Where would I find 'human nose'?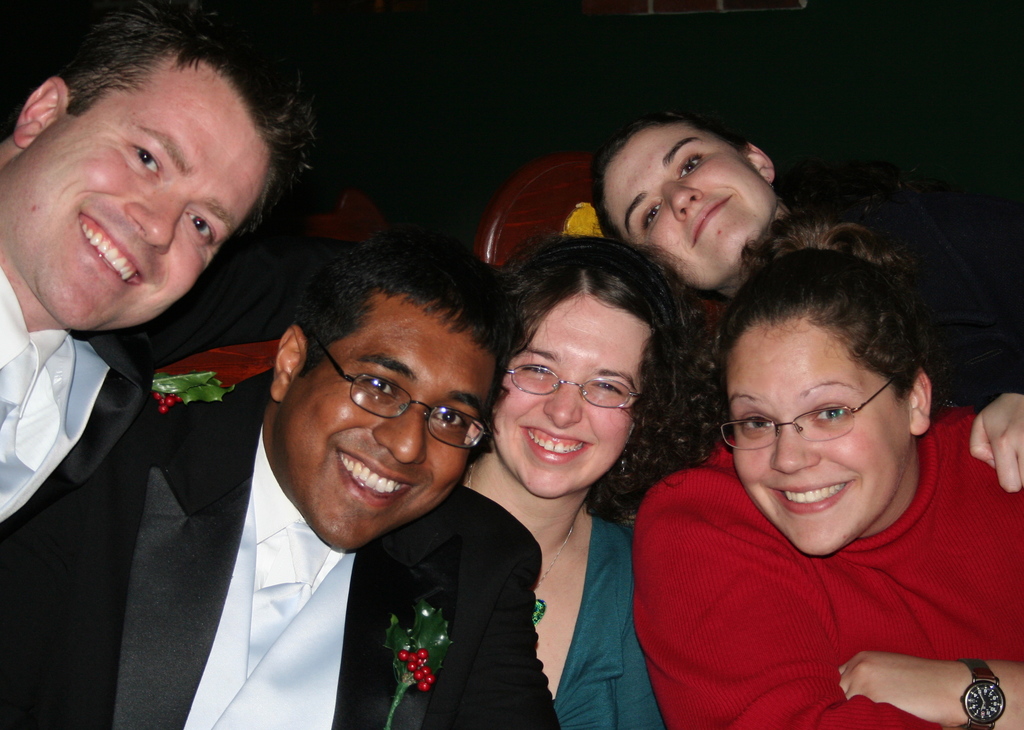
At 544/373/585/425.
